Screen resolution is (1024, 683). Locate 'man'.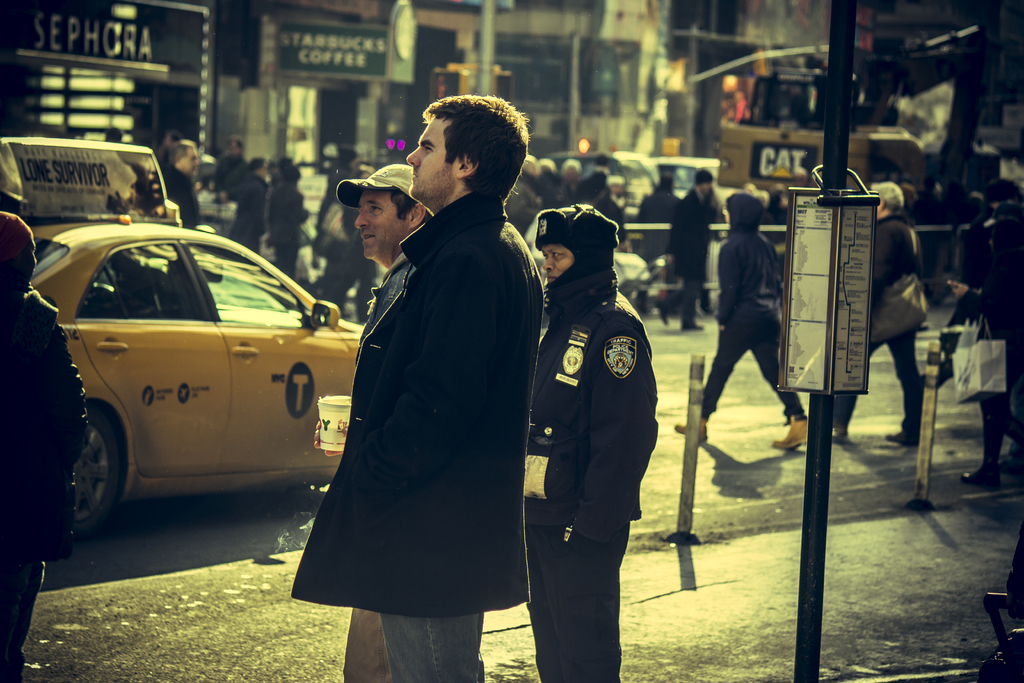
x1=828, y1=181, x2=925, y2=449.
